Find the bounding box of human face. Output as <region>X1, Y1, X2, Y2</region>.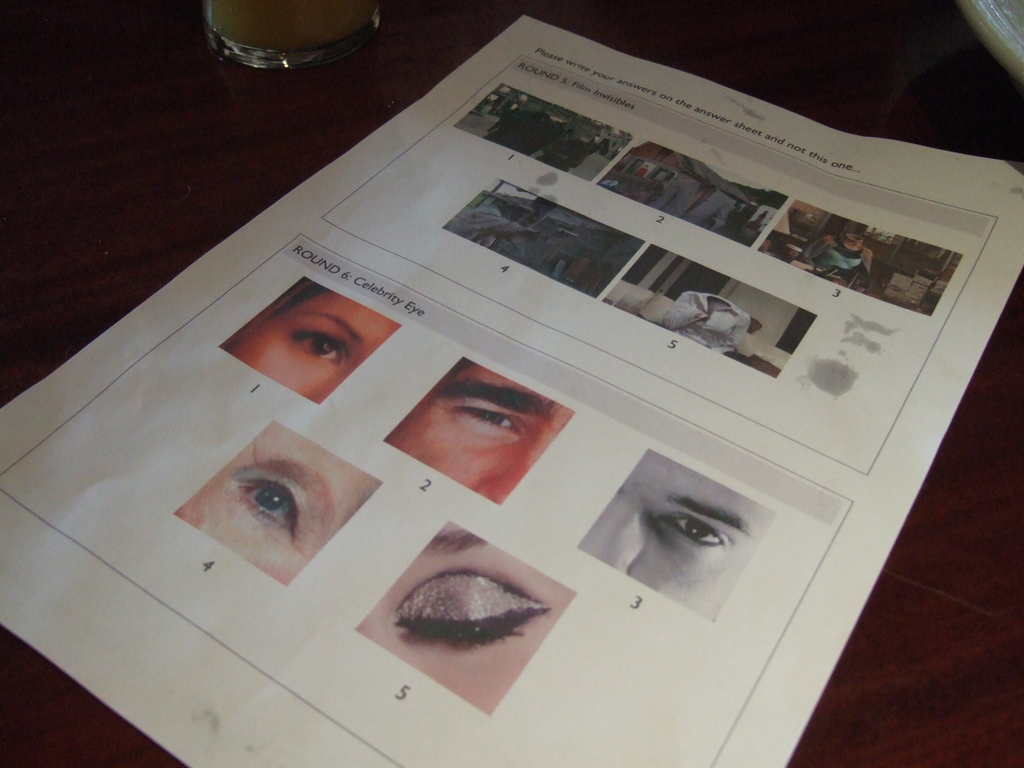
<region>183, 421, 373, 575</region>.
